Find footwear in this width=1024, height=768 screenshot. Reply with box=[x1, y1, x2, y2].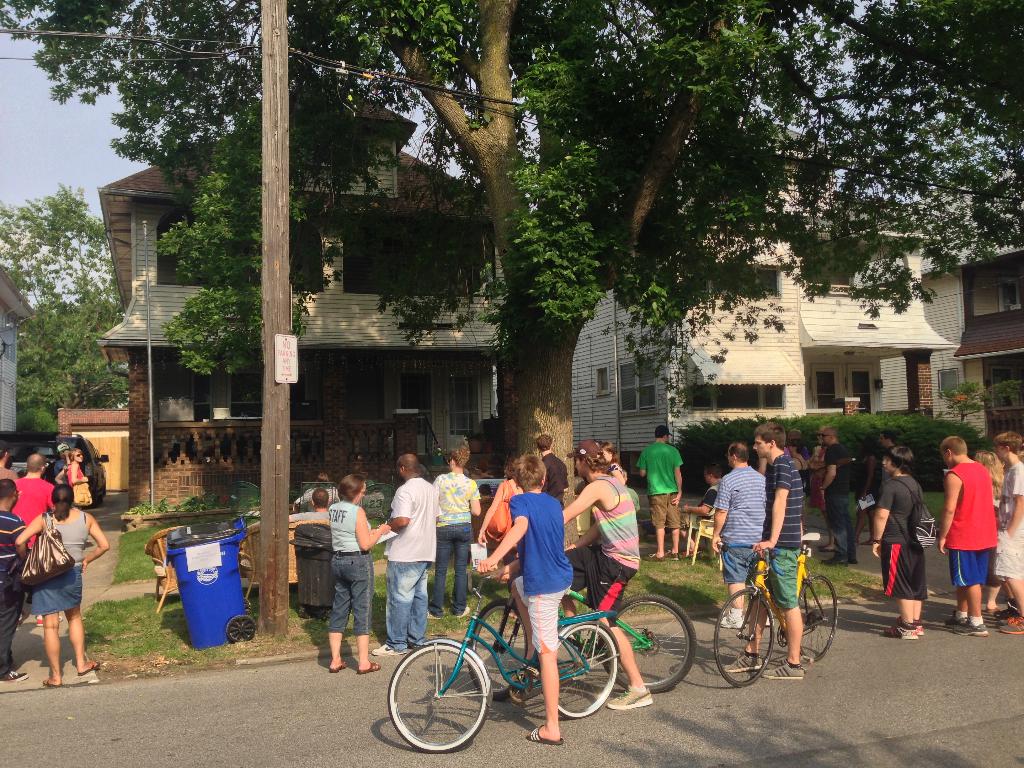
box=[374, 644, 409, 656].
